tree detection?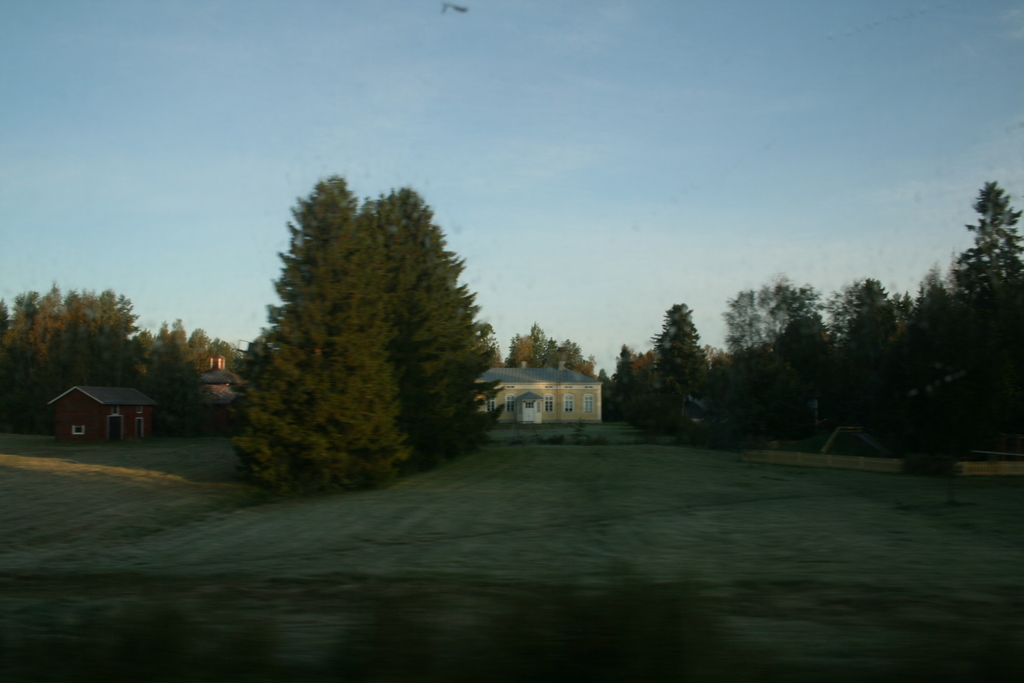
l=383, t=188, r=500, b=456
